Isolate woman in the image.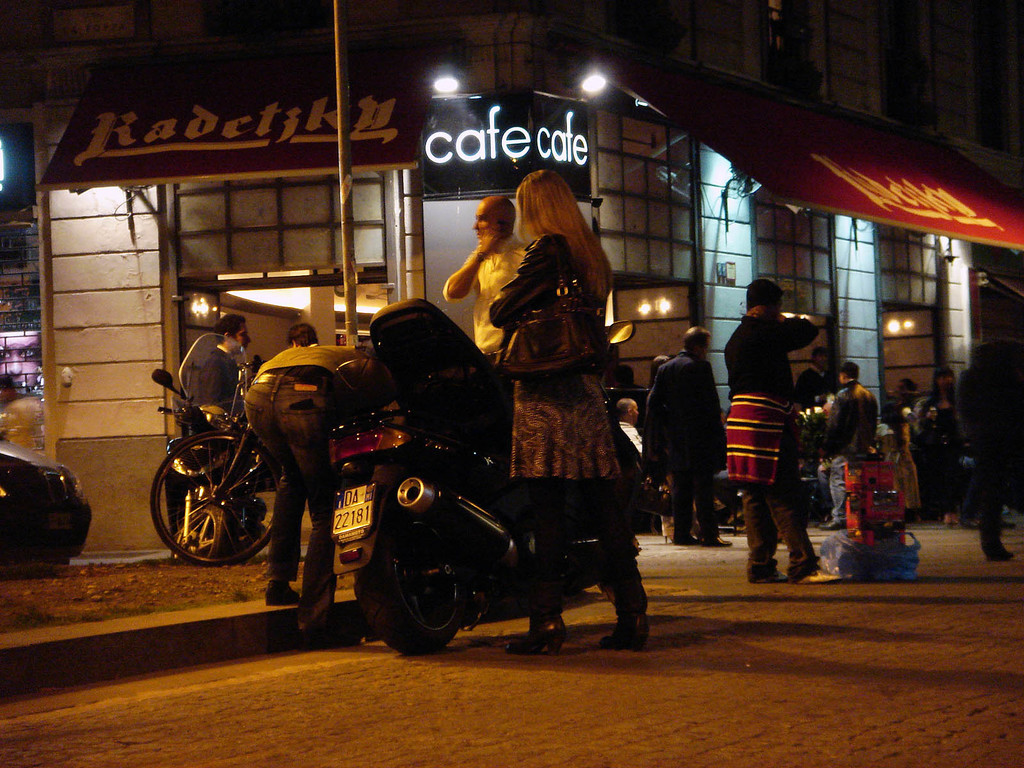
Isolated region: [483, 165, 648, 648].
